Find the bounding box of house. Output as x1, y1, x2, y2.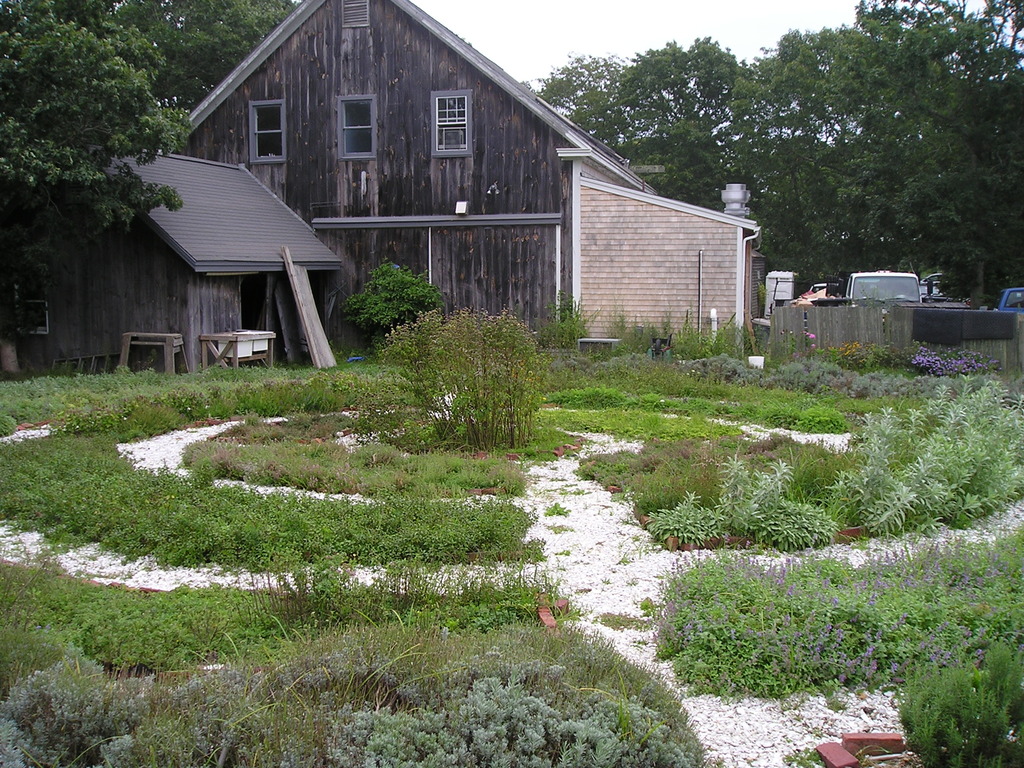
0, 141, 343, 367.
